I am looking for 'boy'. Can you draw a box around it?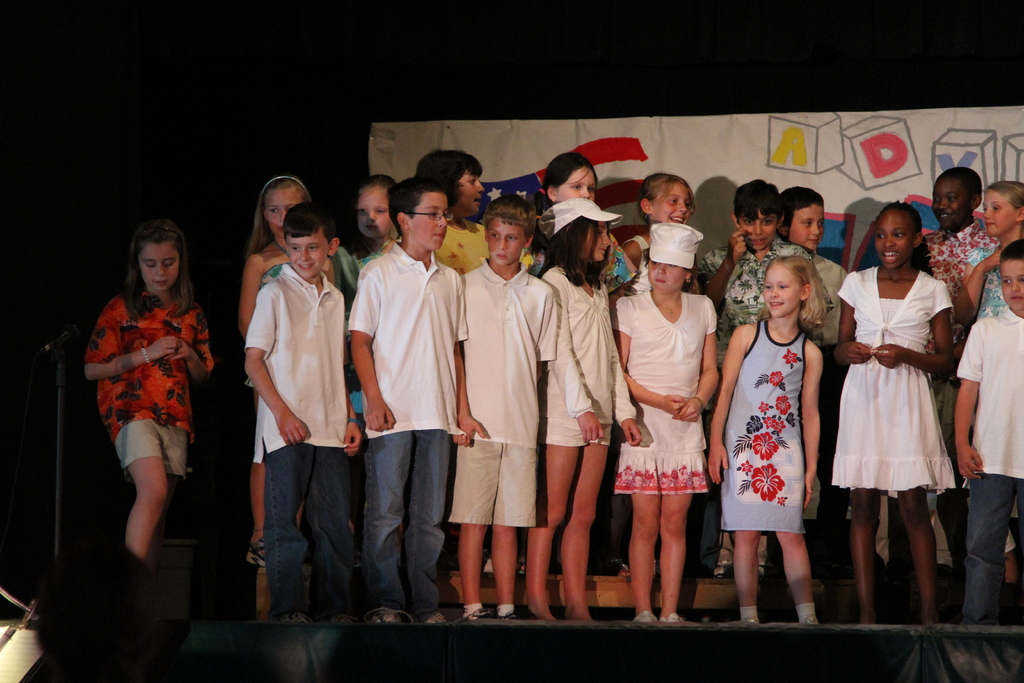
Sure, the bounding box is <bbox>243, 202, 373, 630</bbox>.
